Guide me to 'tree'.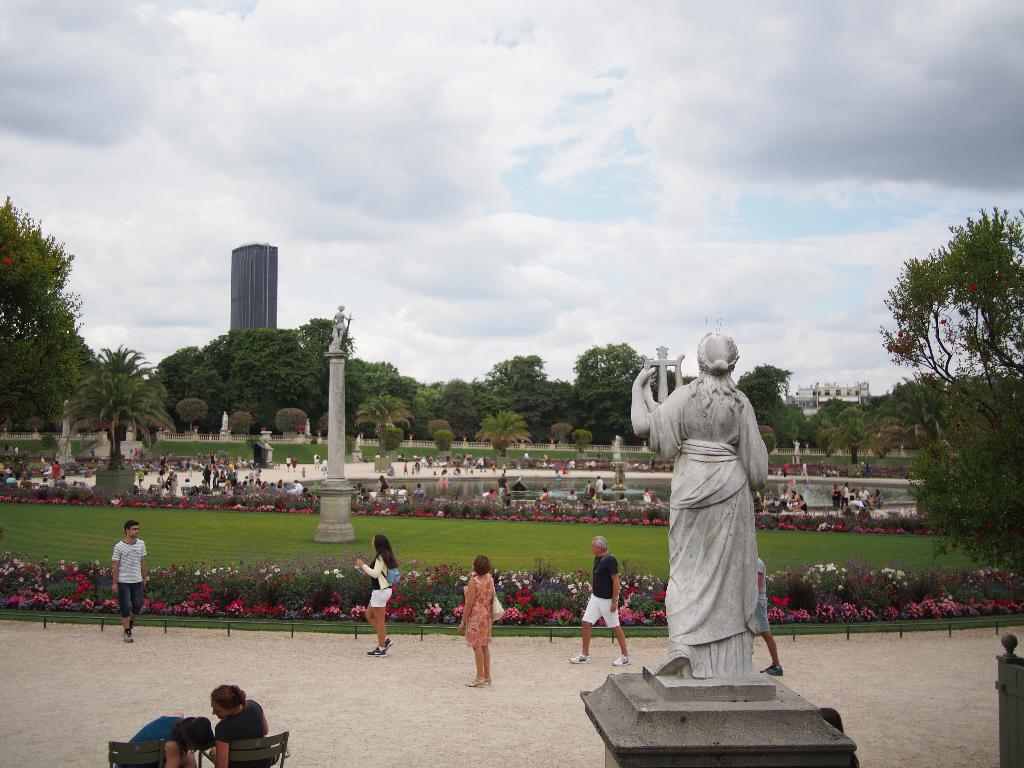
Guidance: 908,431,1022,574.
